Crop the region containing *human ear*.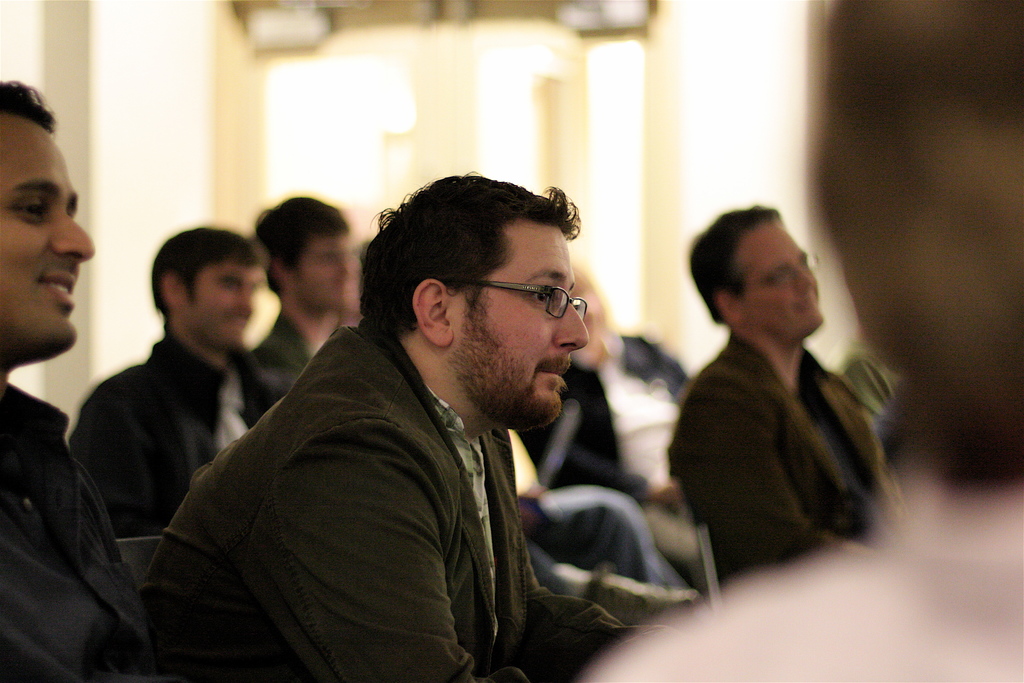
Crop region: bbox=(719, 293, 742, 324).
